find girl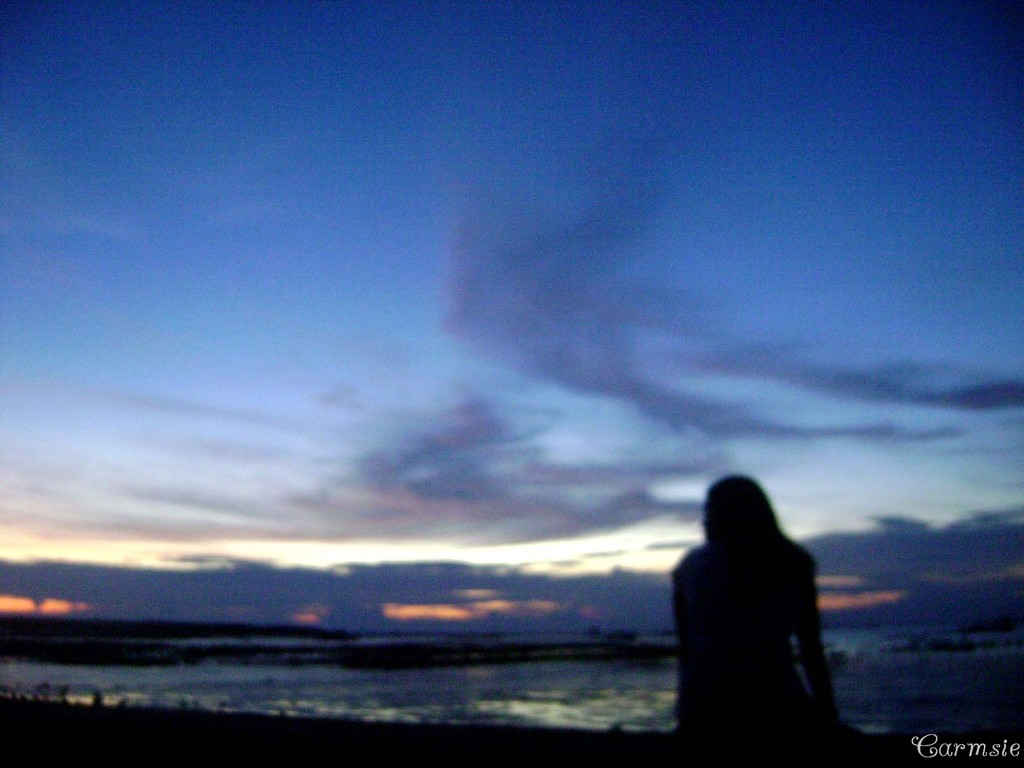
box=[672, 474, 840, 726]
